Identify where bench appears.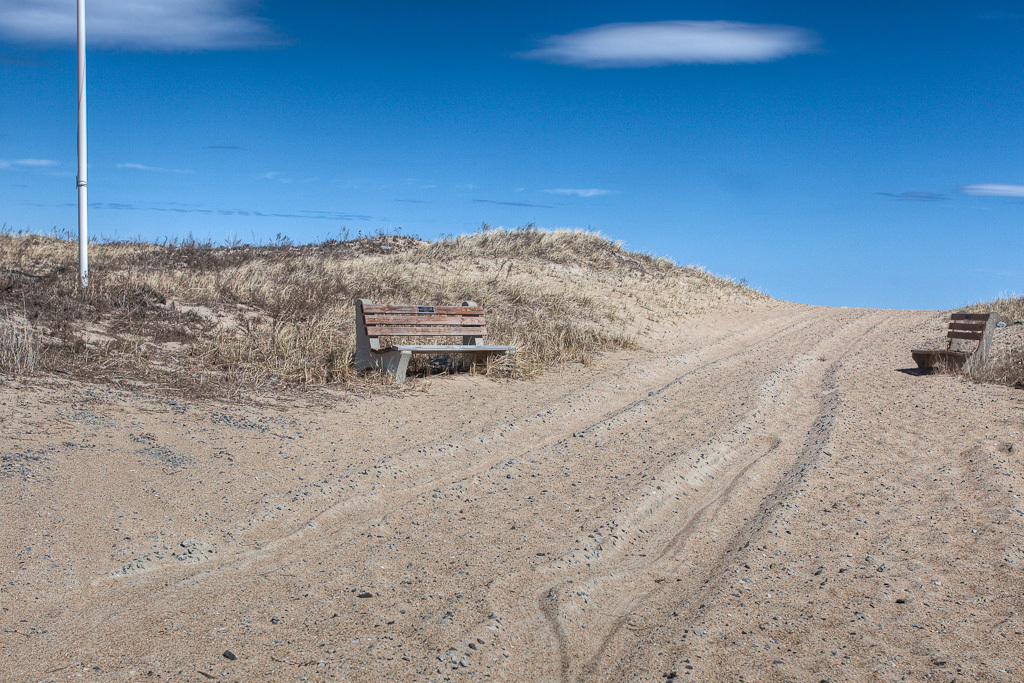
Appears at 904 305 998 368.
